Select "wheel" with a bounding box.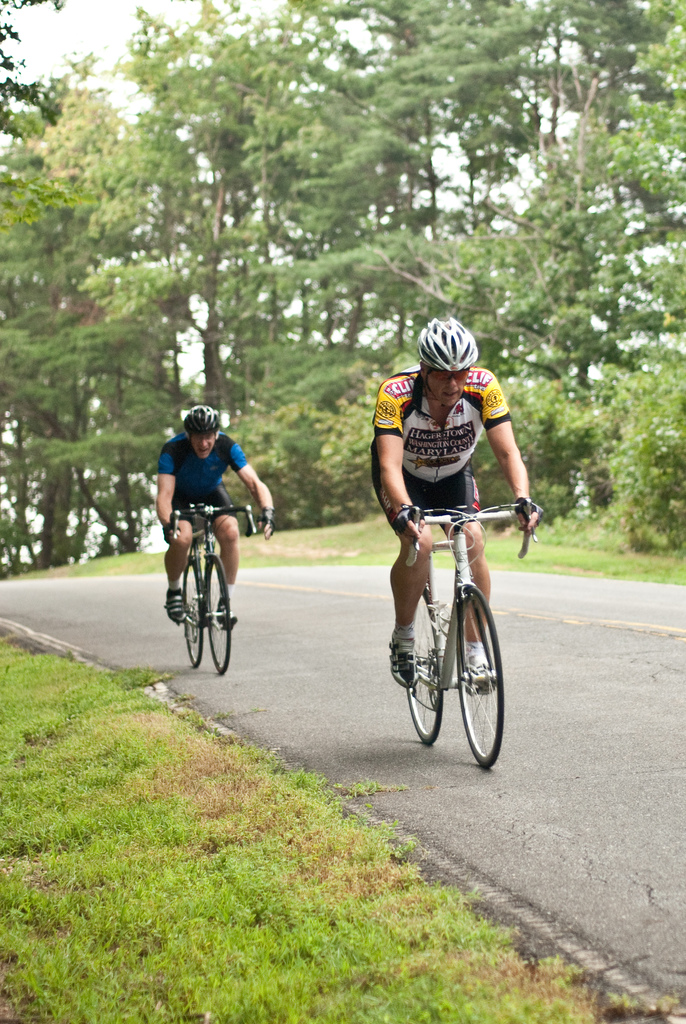
x1=181 y1=564 x2=204 y2=667.
